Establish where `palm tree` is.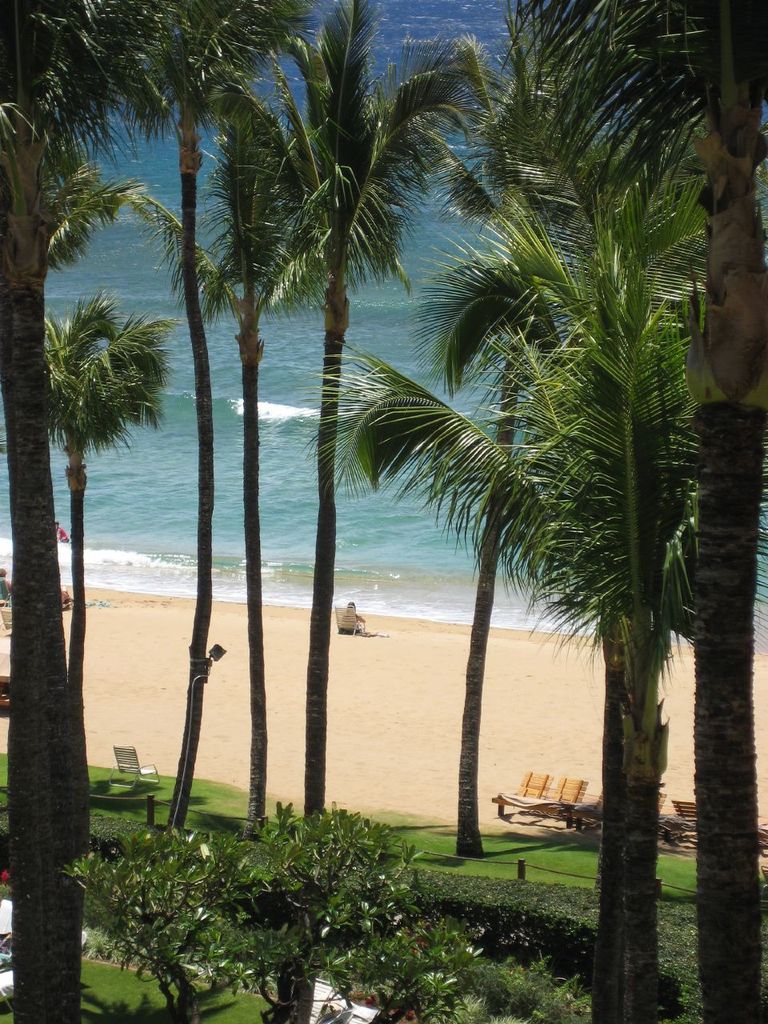
Established at bbox=(446, 0, 767, 1023).
